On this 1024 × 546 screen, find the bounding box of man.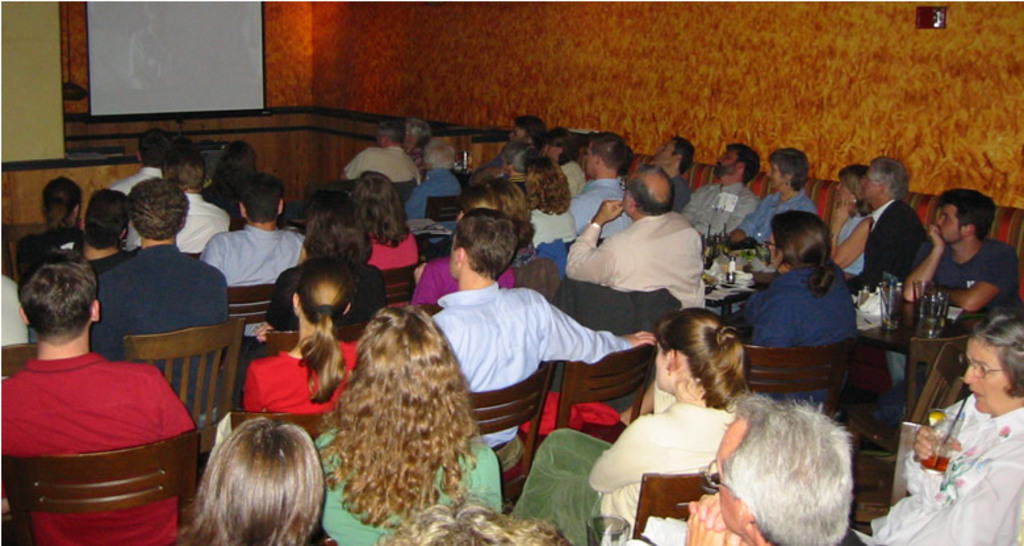
Bounding box: x1=431, y1=203, x2=656, y2=472.
